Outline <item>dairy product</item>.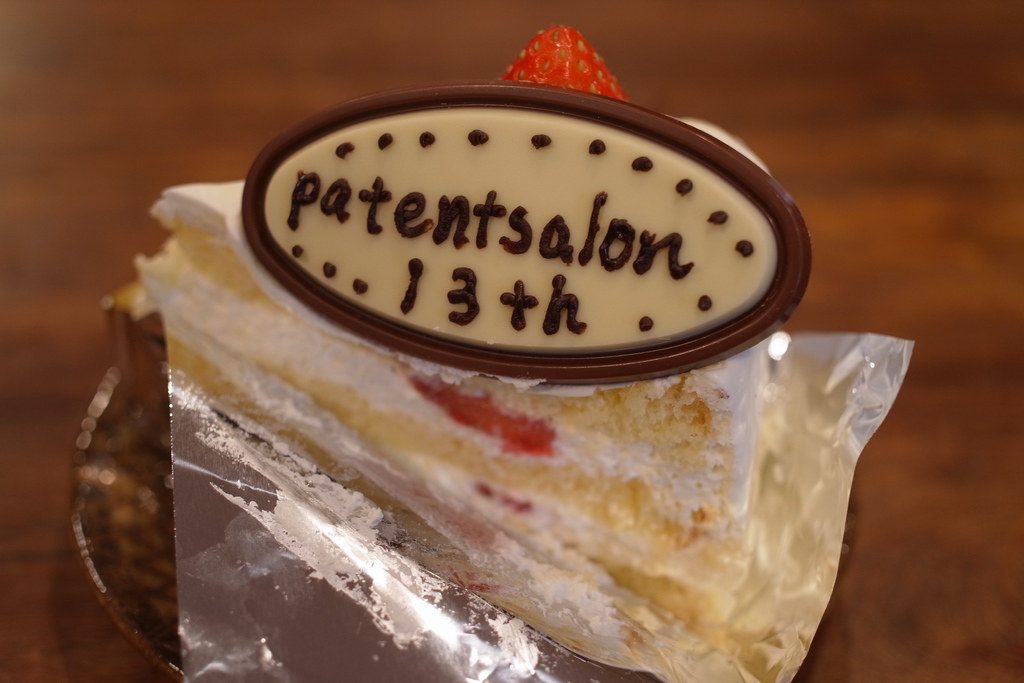
Outline: bbox(131, 180, 919, 682).
